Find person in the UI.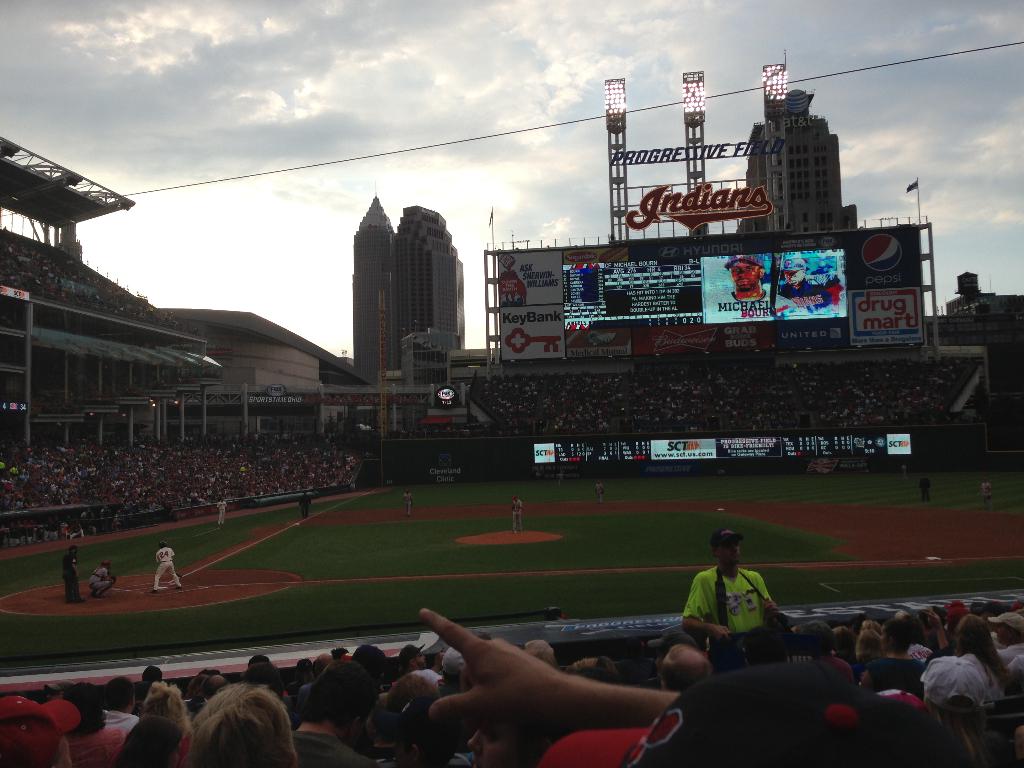
UI element at 918, 467, 934, 500.
